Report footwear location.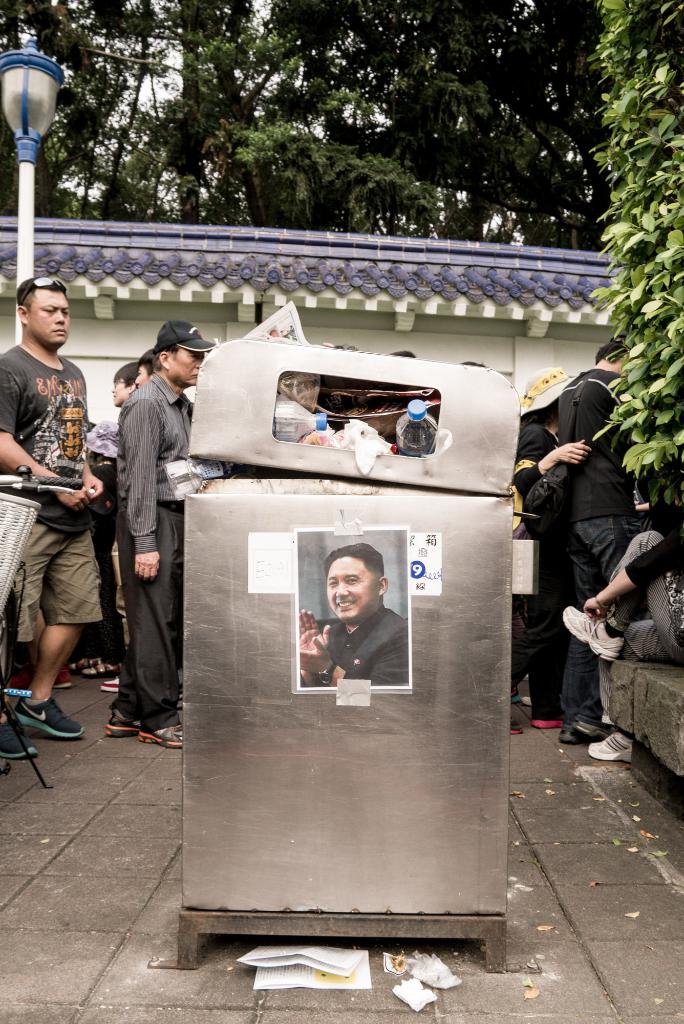
Report: bbox=[573, 714, 620, 738].
